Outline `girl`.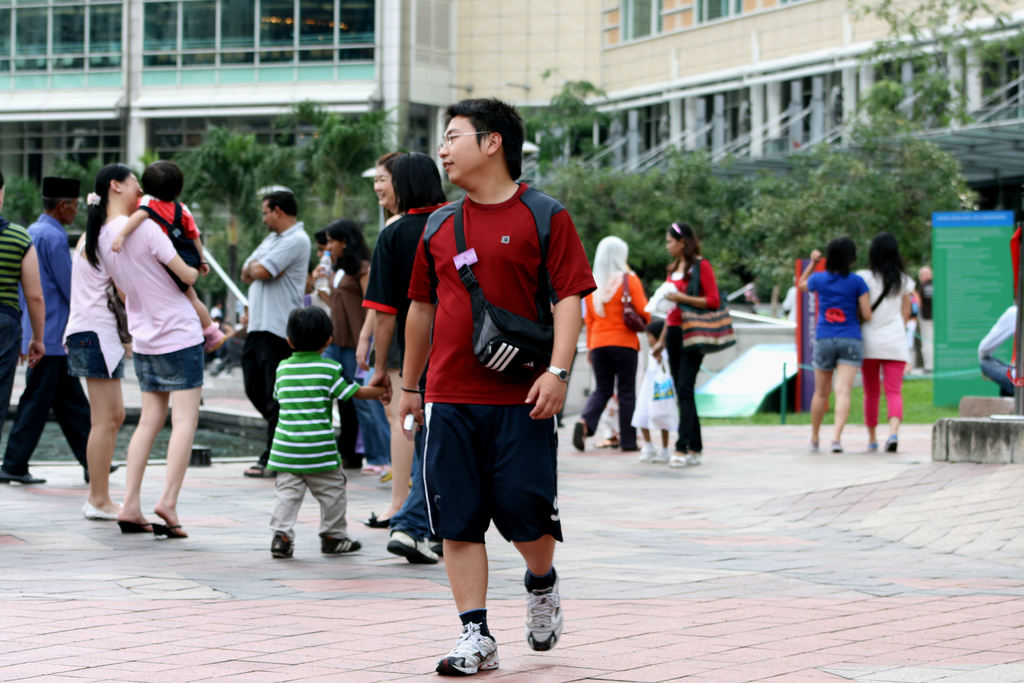
Outline: (left=856, top=233, right=915, bottom=452).
